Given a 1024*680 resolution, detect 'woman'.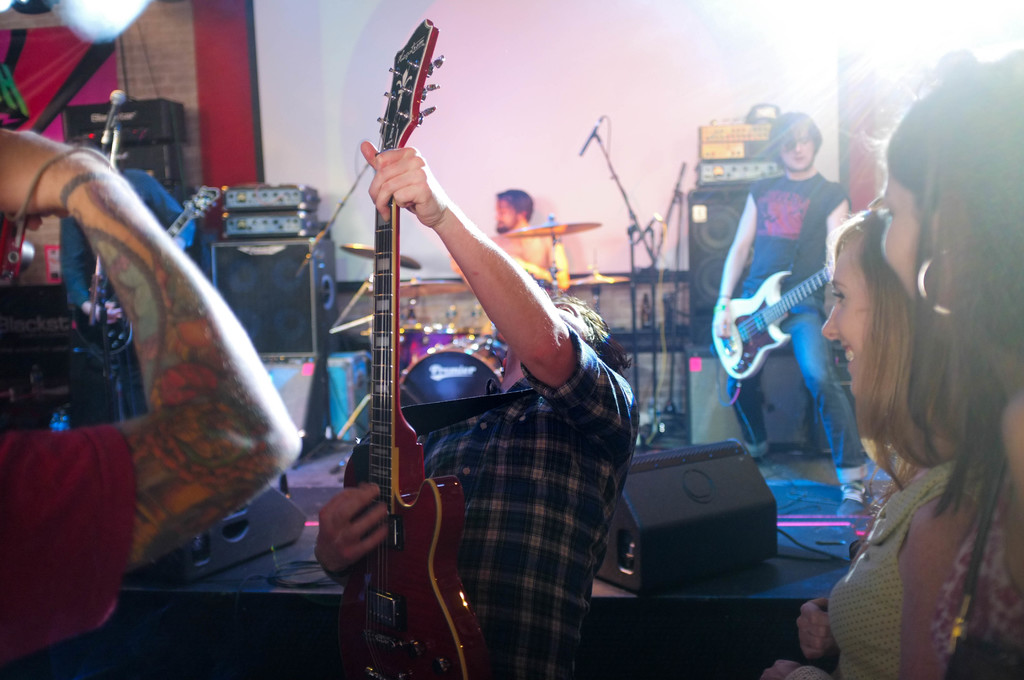
l=892, t=53, r=1023, b=679.
